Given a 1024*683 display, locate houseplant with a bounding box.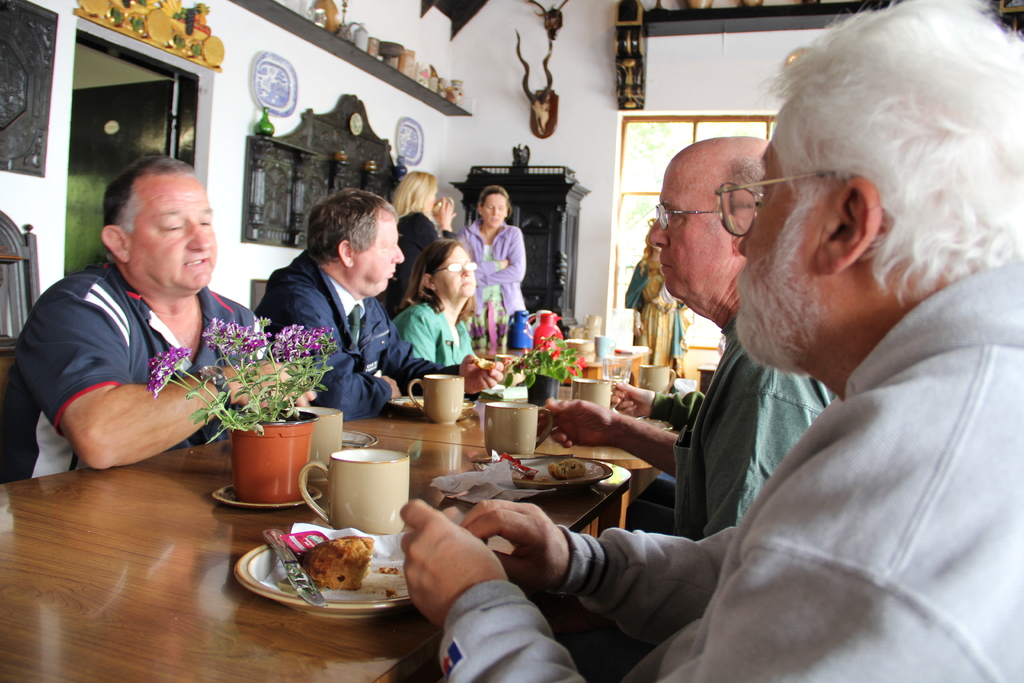
Located: Rect(147, 315, 339, 503).
